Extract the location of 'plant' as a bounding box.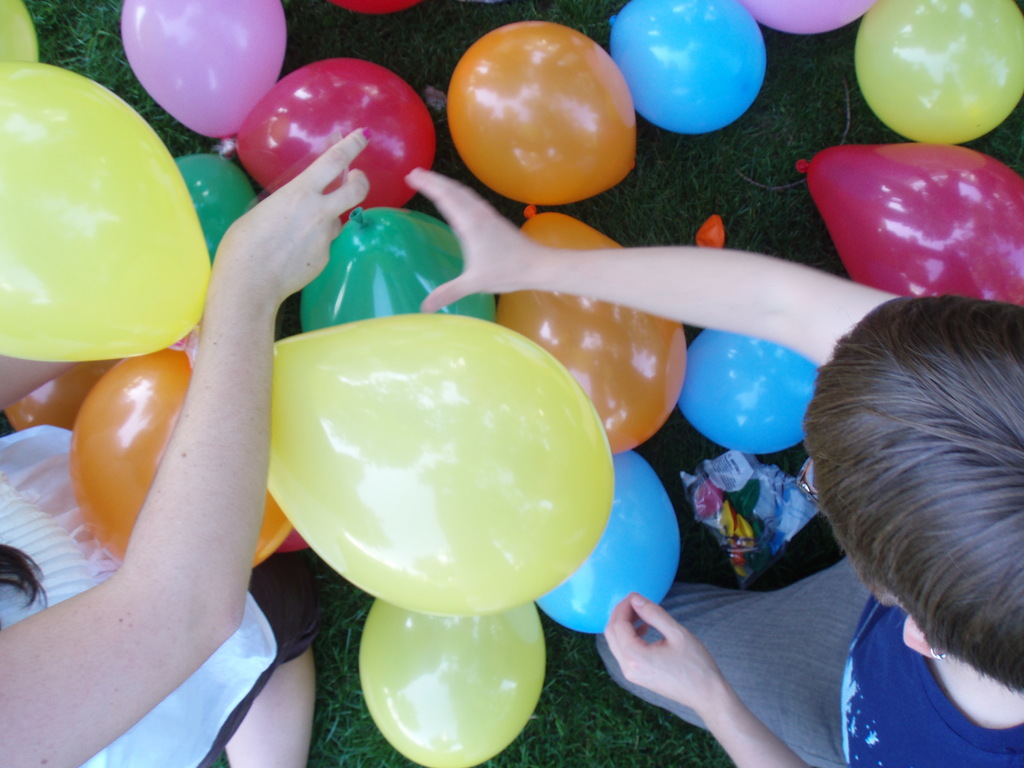
(x1=303, y1=599, x2=424, y2=767).
